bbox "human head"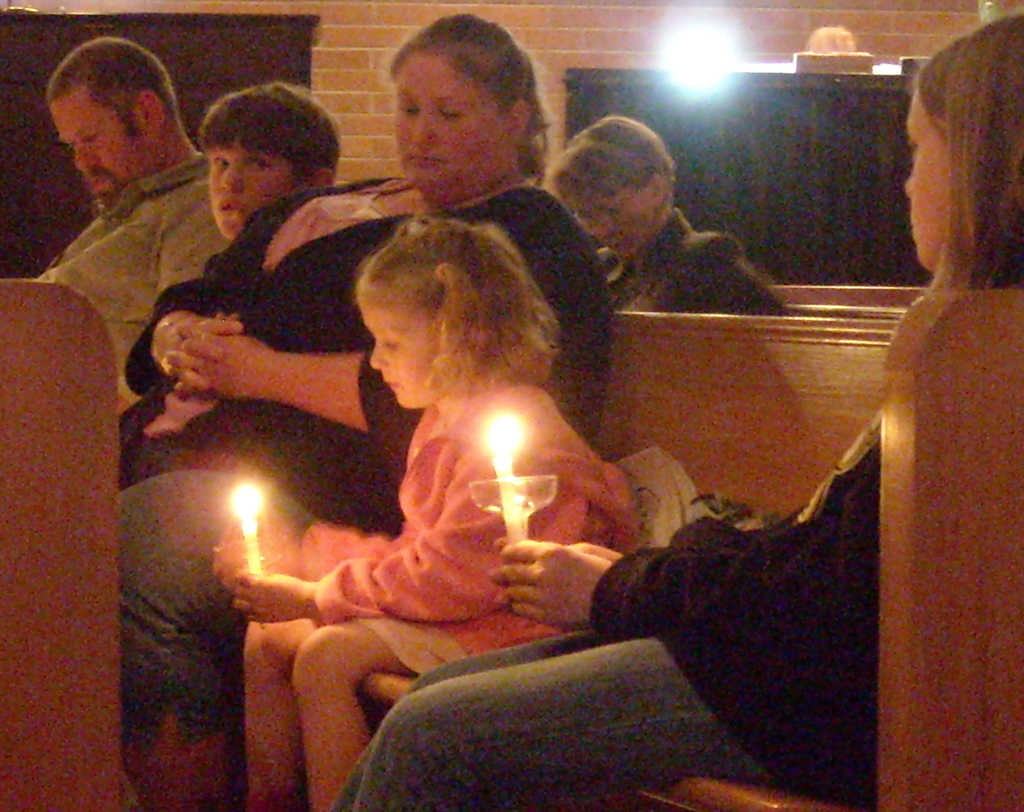
(388,13,543,211)
